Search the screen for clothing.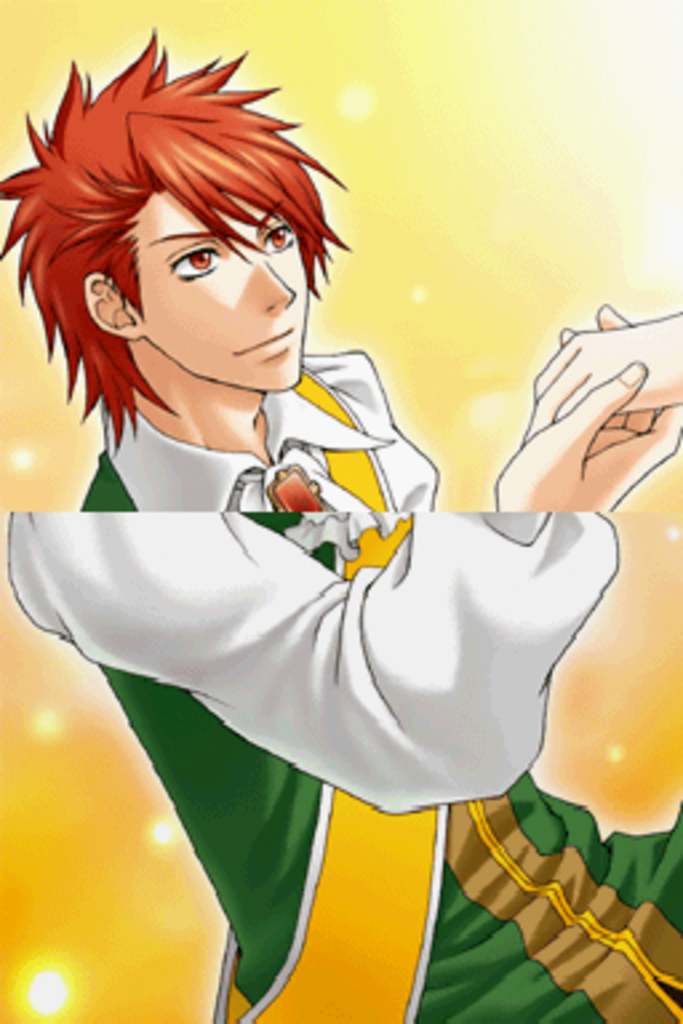
Found at 5,344,680,1021.
